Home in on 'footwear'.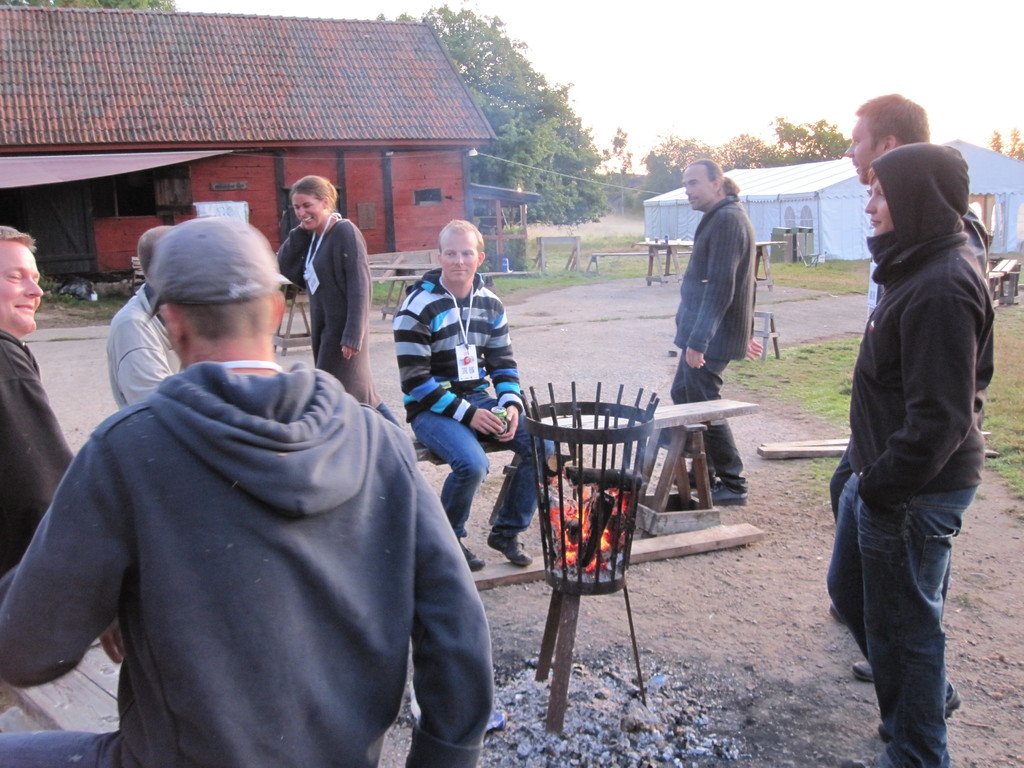
Homed in at bbox=[463, 540, 481, 570].
